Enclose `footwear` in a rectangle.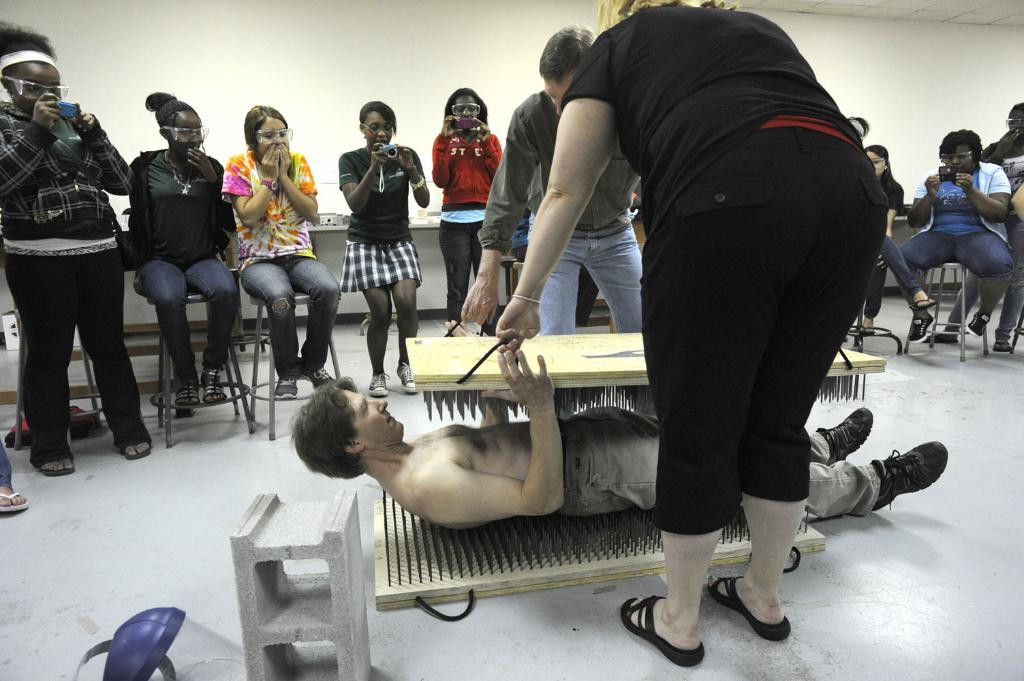
(393,355,416,399).
